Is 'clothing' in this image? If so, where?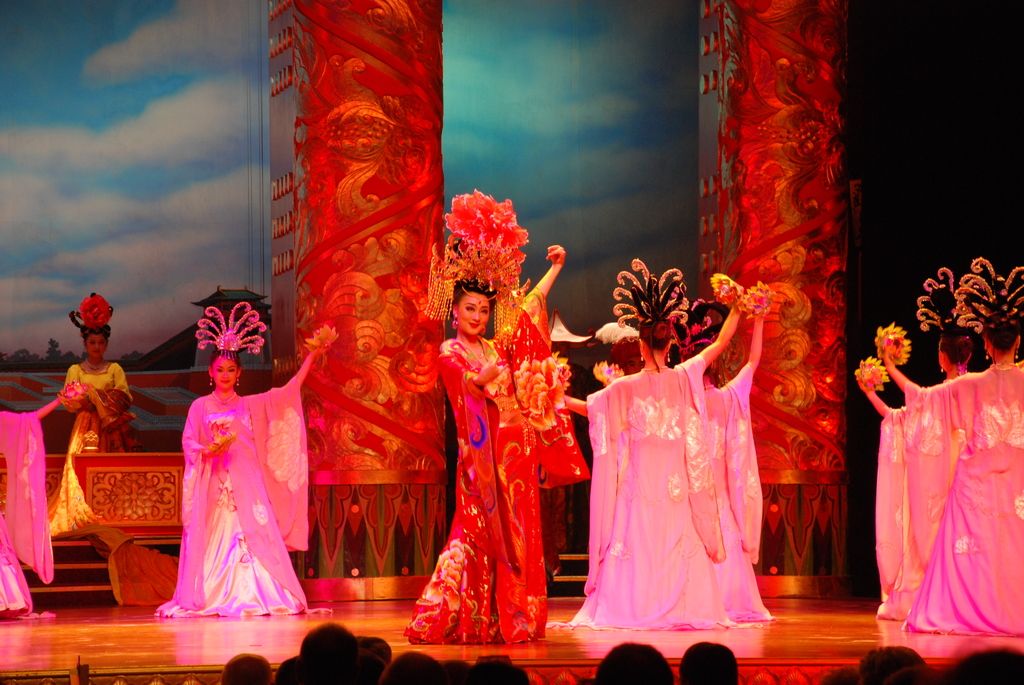
Yes, at 164/369/292/607.
